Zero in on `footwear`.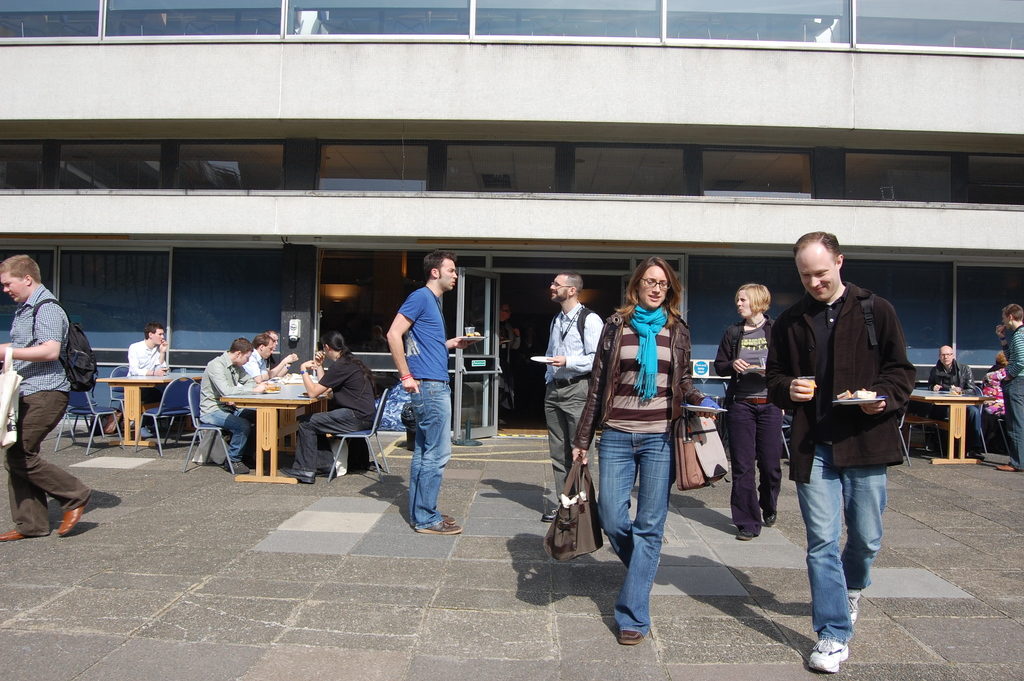
Zeroed in: locate(852, 596, 859, 624).
